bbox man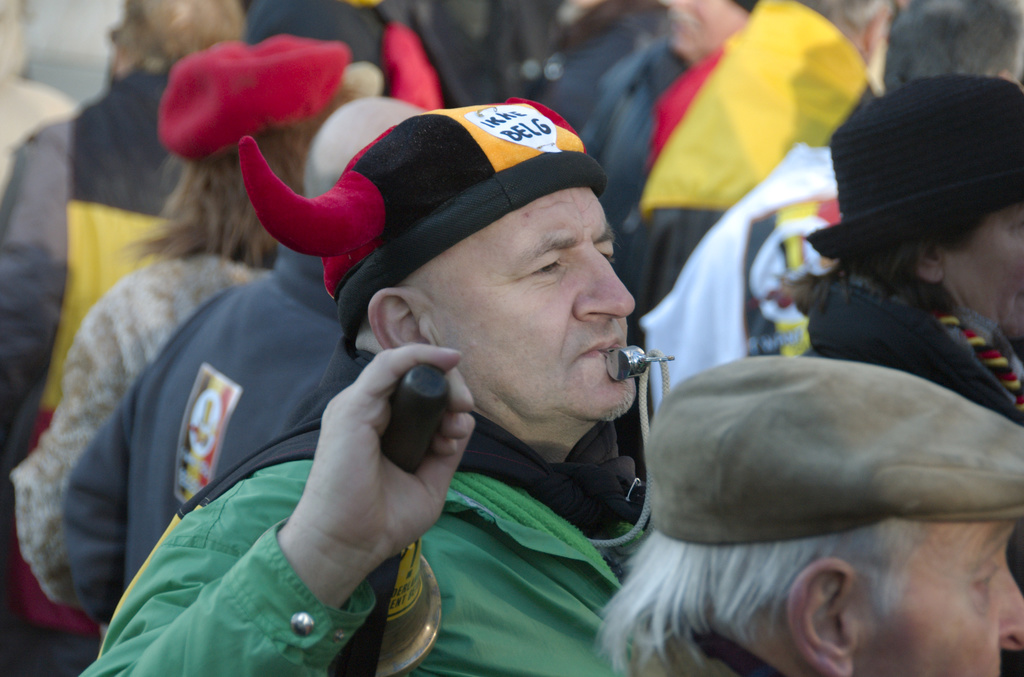
x1=611 y1=298 x2=1022 y2=676
